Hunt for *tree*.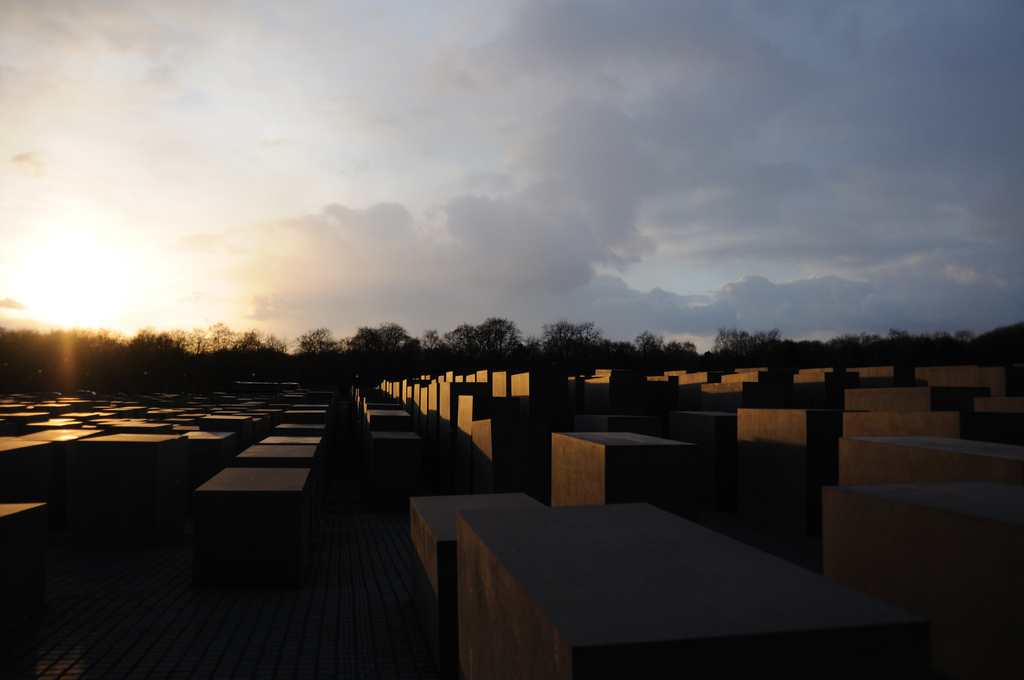
Hunted down at 635,329,662,368.
